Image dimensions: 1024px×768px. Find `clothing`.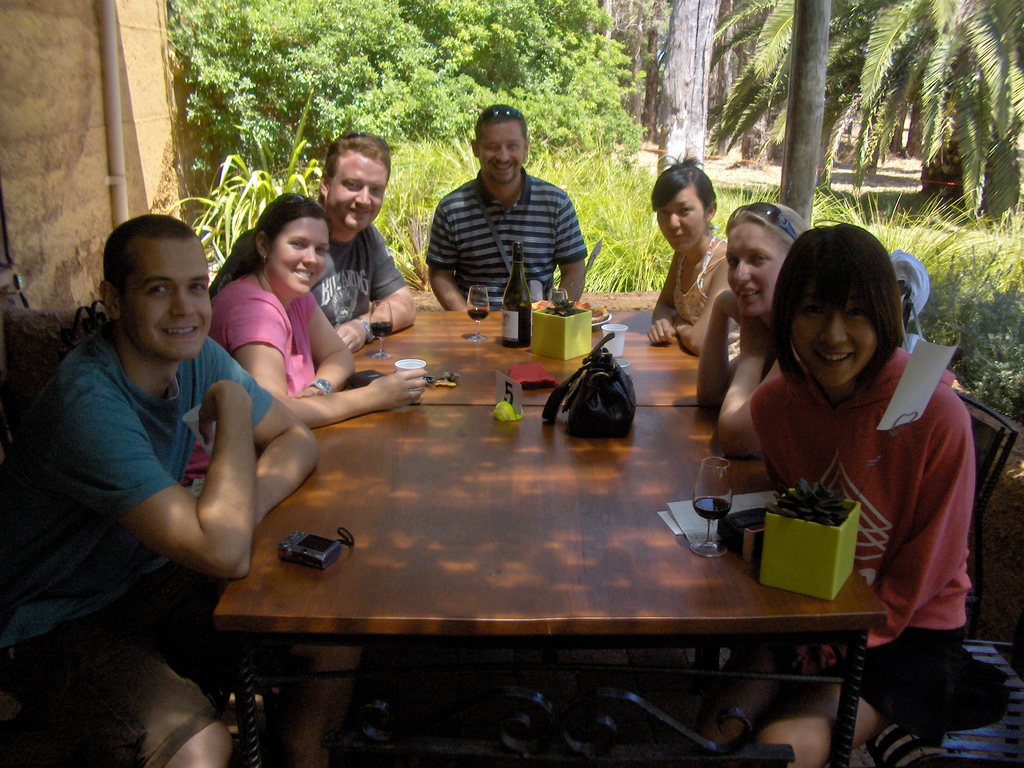
(left=656, top=230, right=719, bottom=345).
